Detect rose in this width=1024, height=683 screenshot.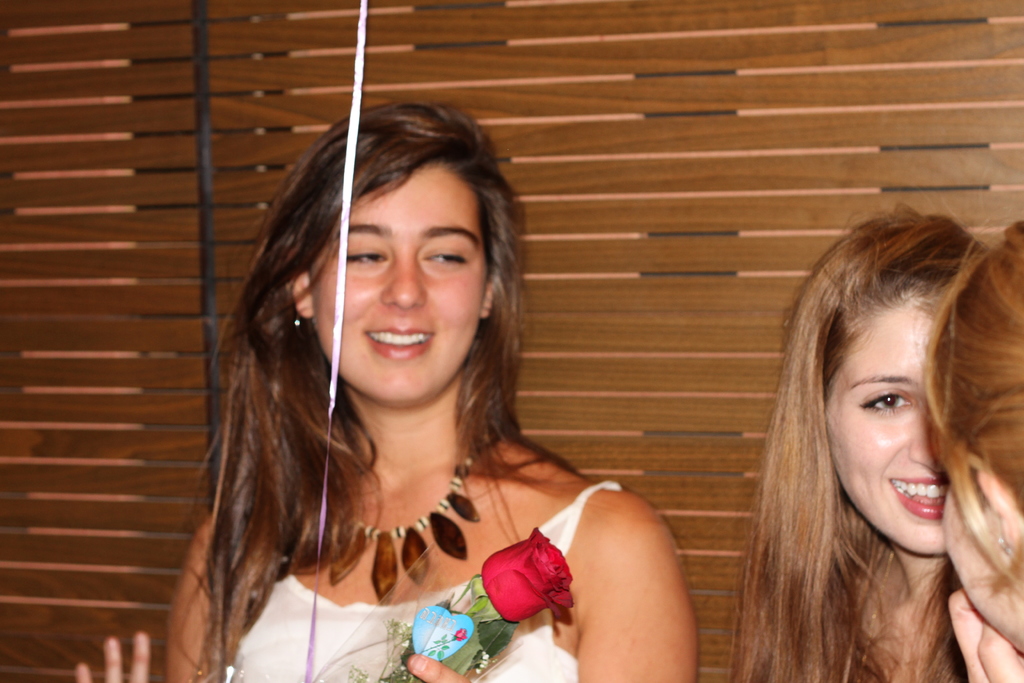
Detection: {"x1": 481, "y1": 524, "x2": 576, "y2": 638}.
